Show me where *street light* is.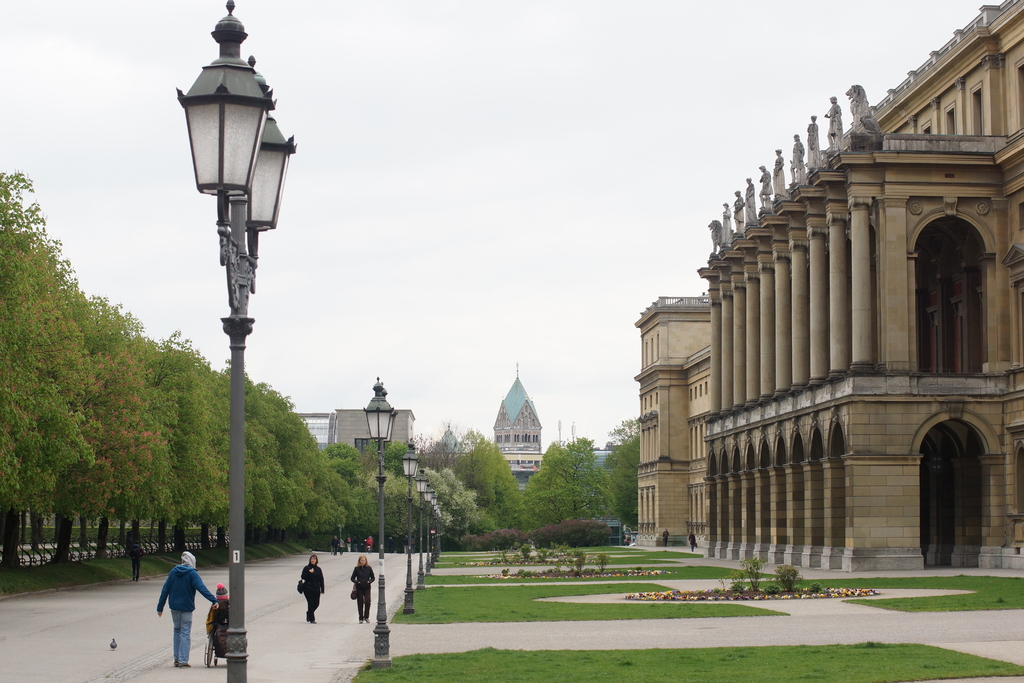
*street light* is at locate(415, 472, 434, 579).
